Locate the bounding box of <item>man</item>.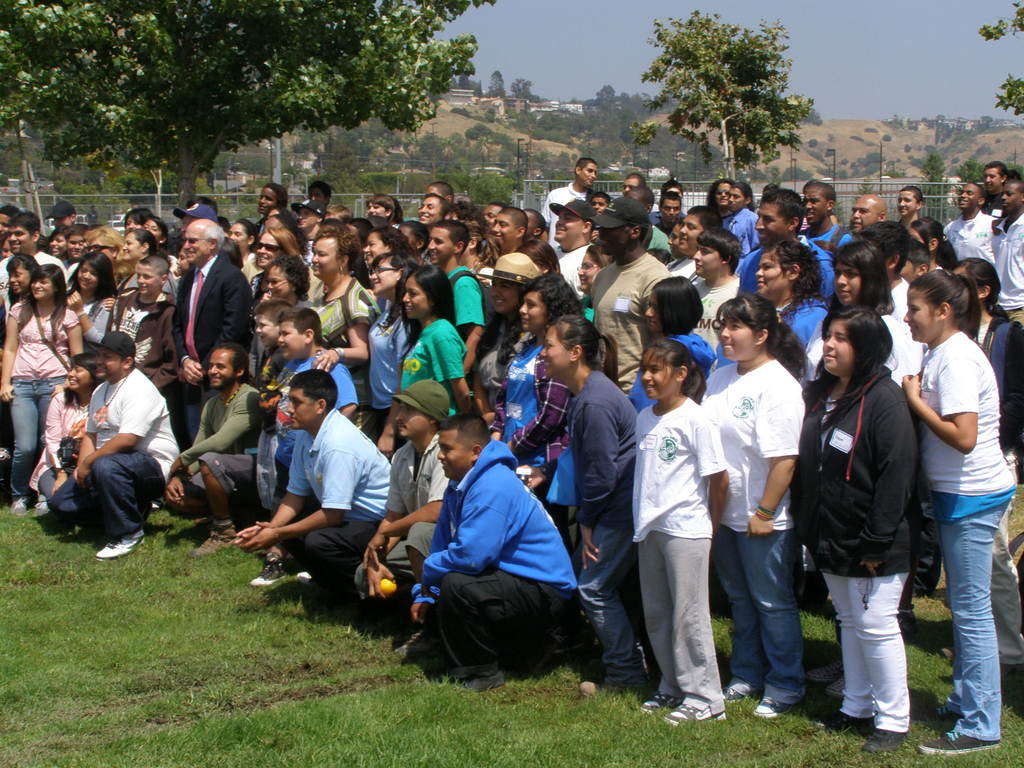
Bounding box: select_region(257, 377, 397, 636).
